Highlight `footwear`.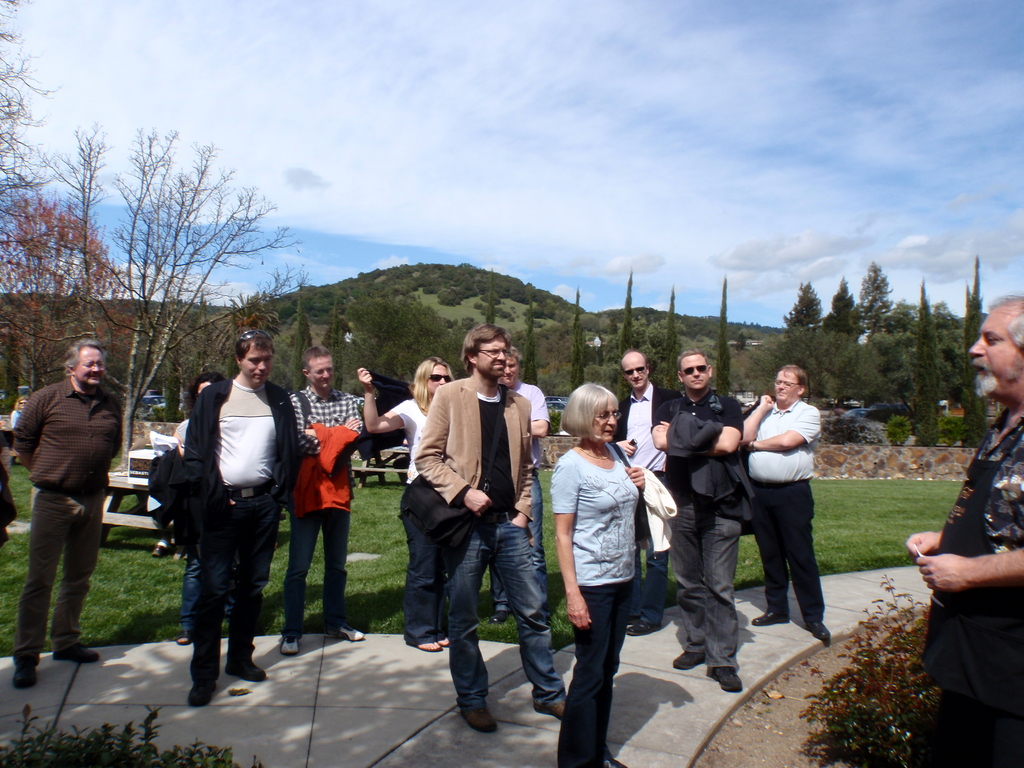
Highlighted region: [805, 621, 831, 637].
